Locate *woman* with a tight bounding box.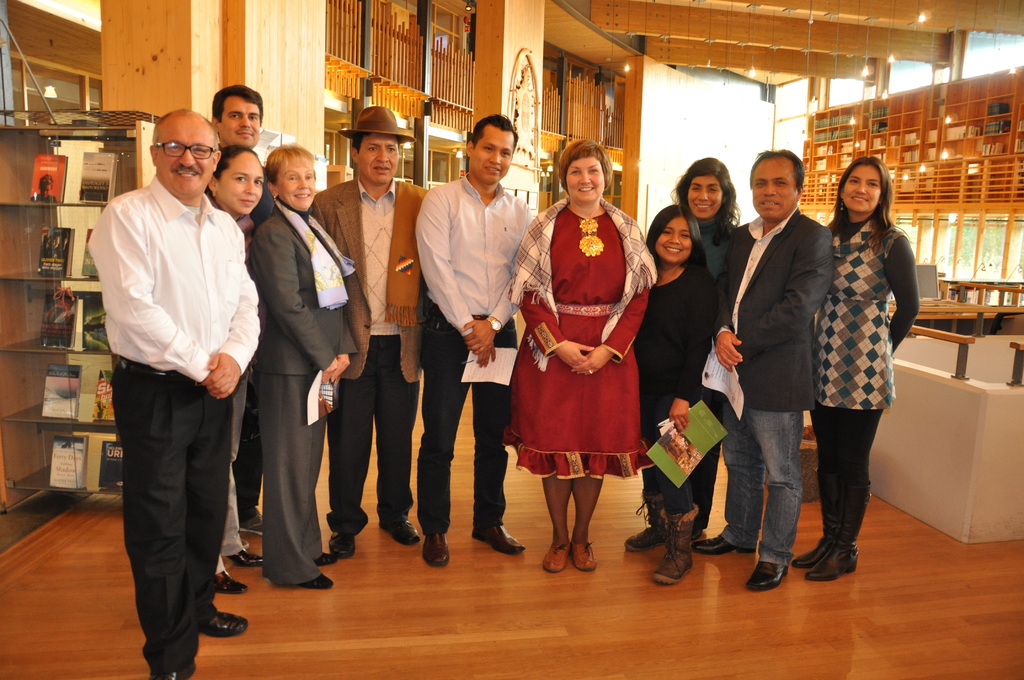
x1=787, y1=152, x2=921, y2=585.
